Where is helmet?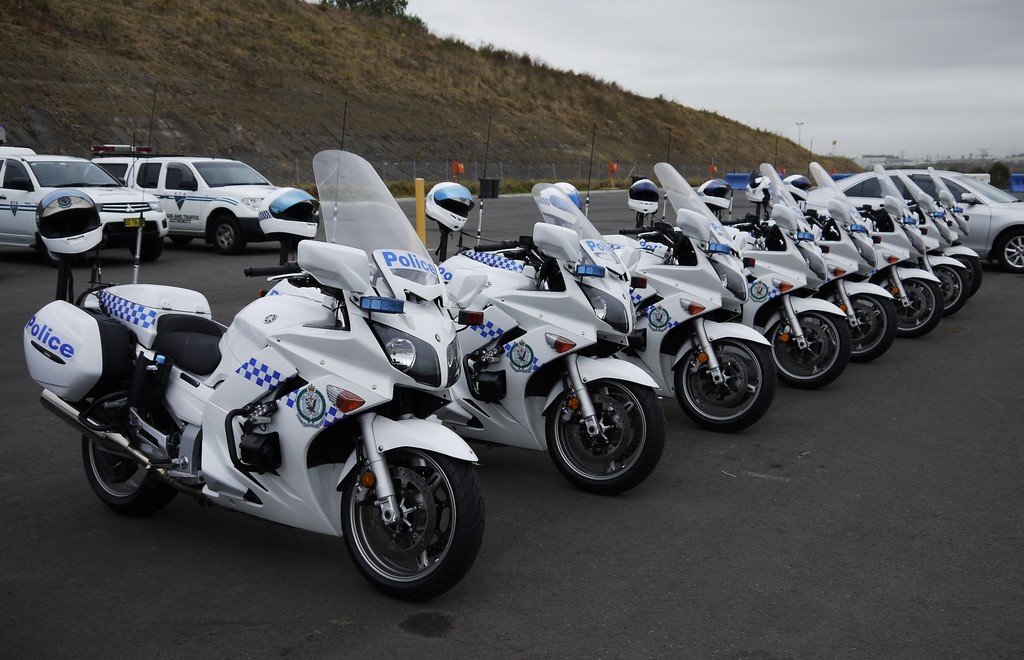
box(420, 175, 478, 234).
